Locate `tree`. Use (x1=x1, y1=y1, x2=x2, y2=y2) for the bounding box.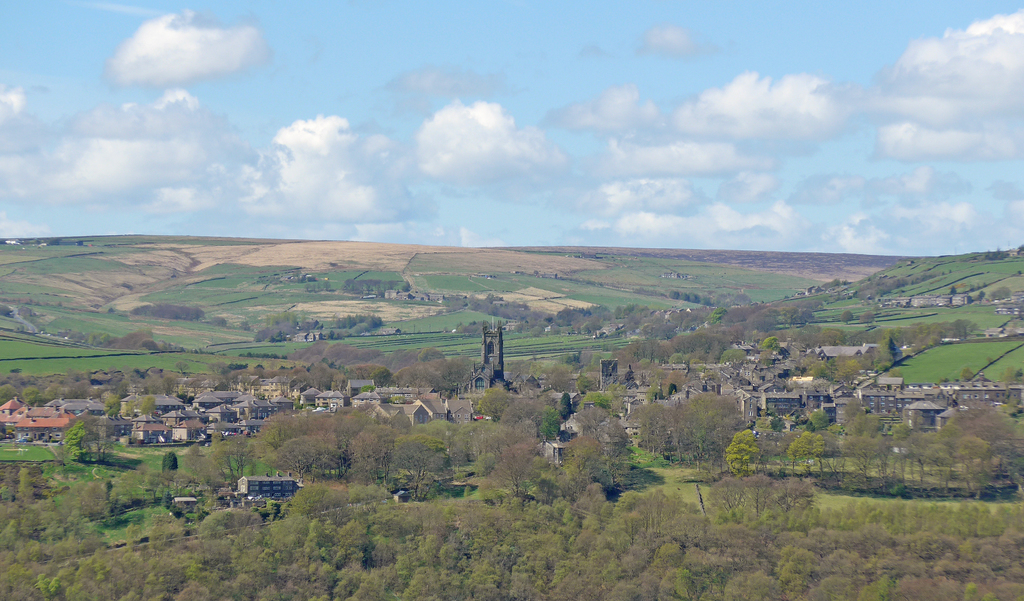
(x1=160, y1=450, x2=178, y2=472).
